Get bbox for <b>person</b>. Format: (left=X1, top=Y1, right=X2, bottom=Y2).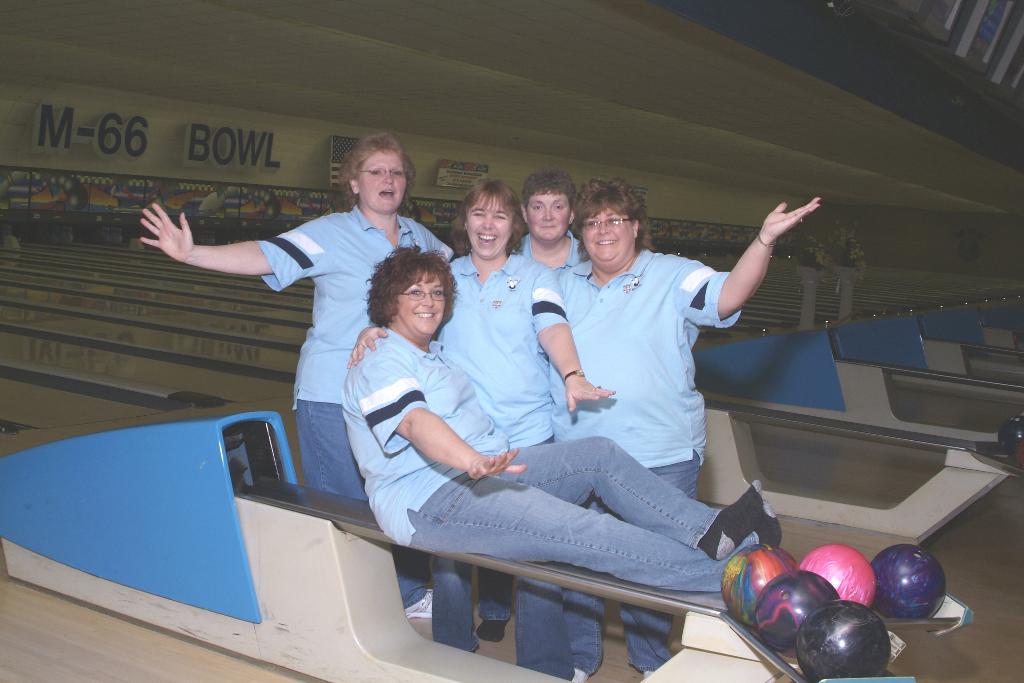
(left=343, top=247, right=780, bottom=594).
